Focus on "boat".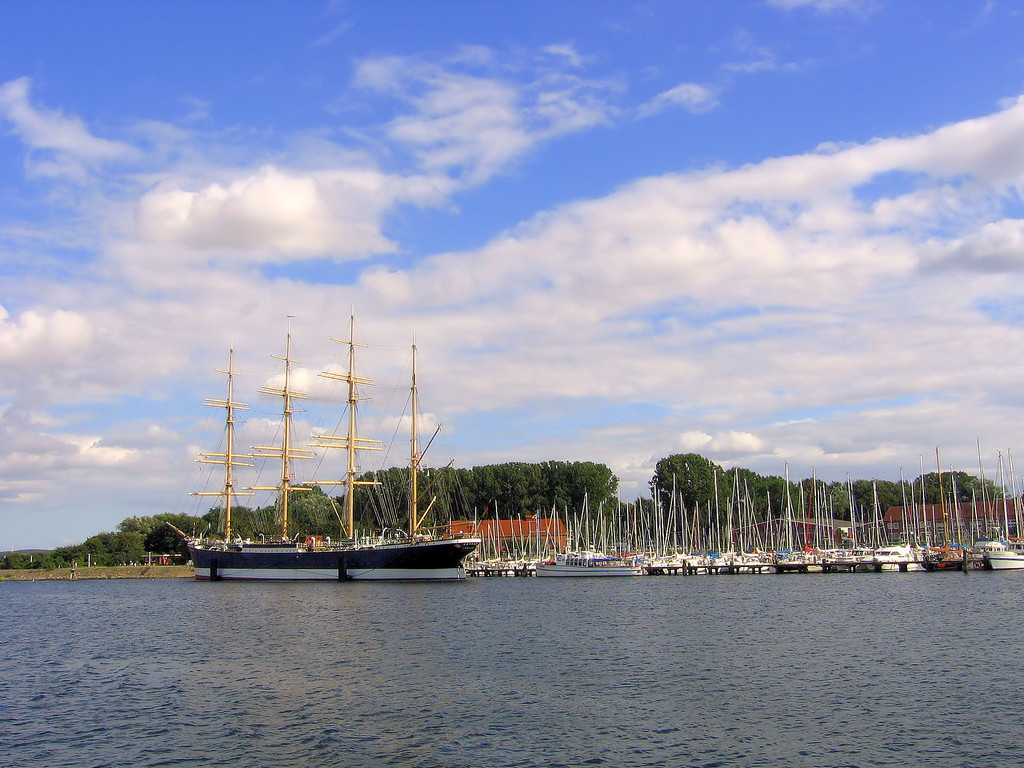
Focused at [537,487,634,579].
